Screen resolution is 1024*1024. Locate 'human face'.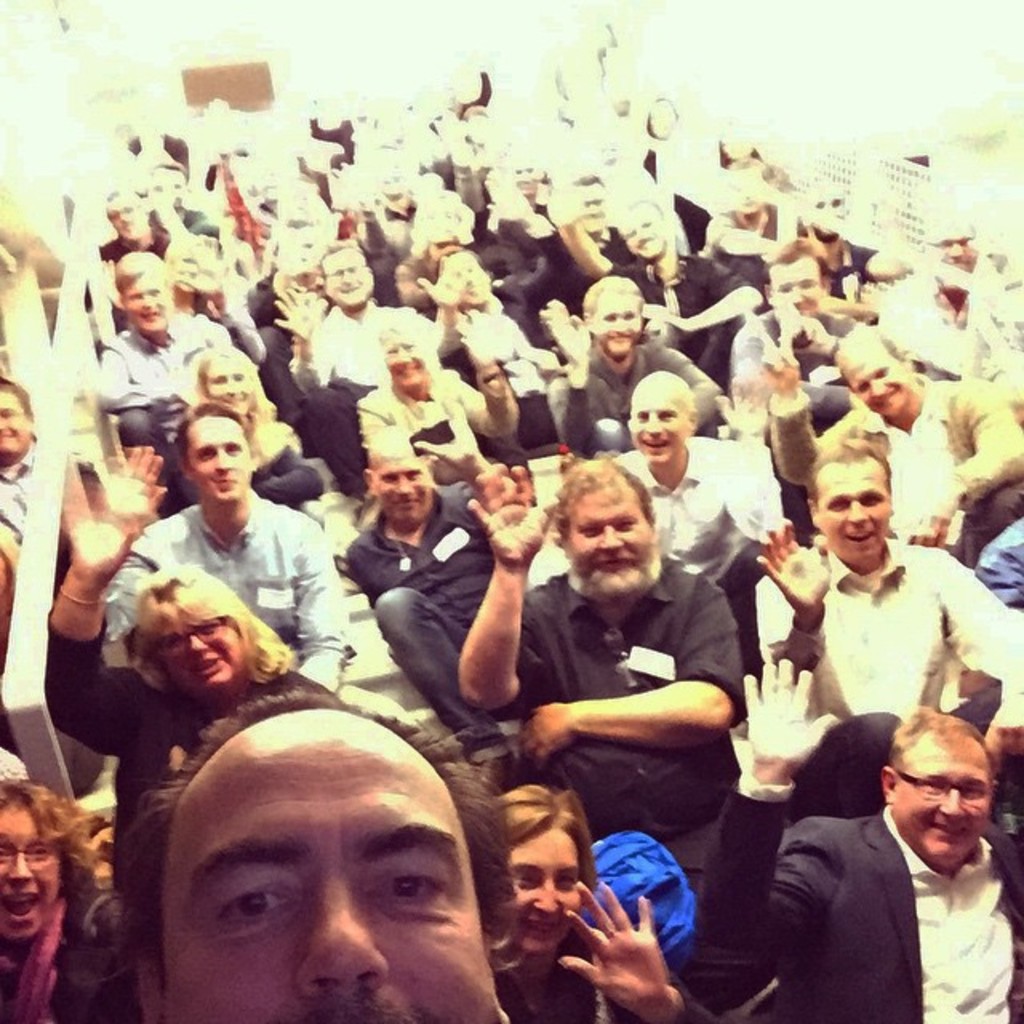
region(621, 208, 664, 259).
